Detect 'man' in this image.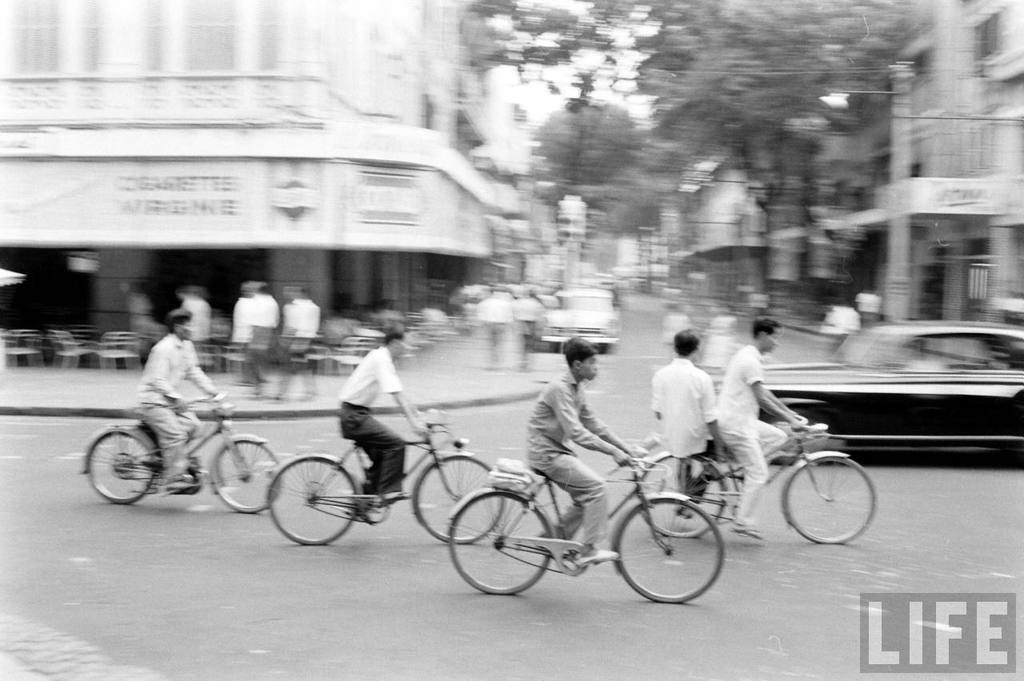
Detection: pyautogui.locateOnScreen(658, 330, 744, 488).
